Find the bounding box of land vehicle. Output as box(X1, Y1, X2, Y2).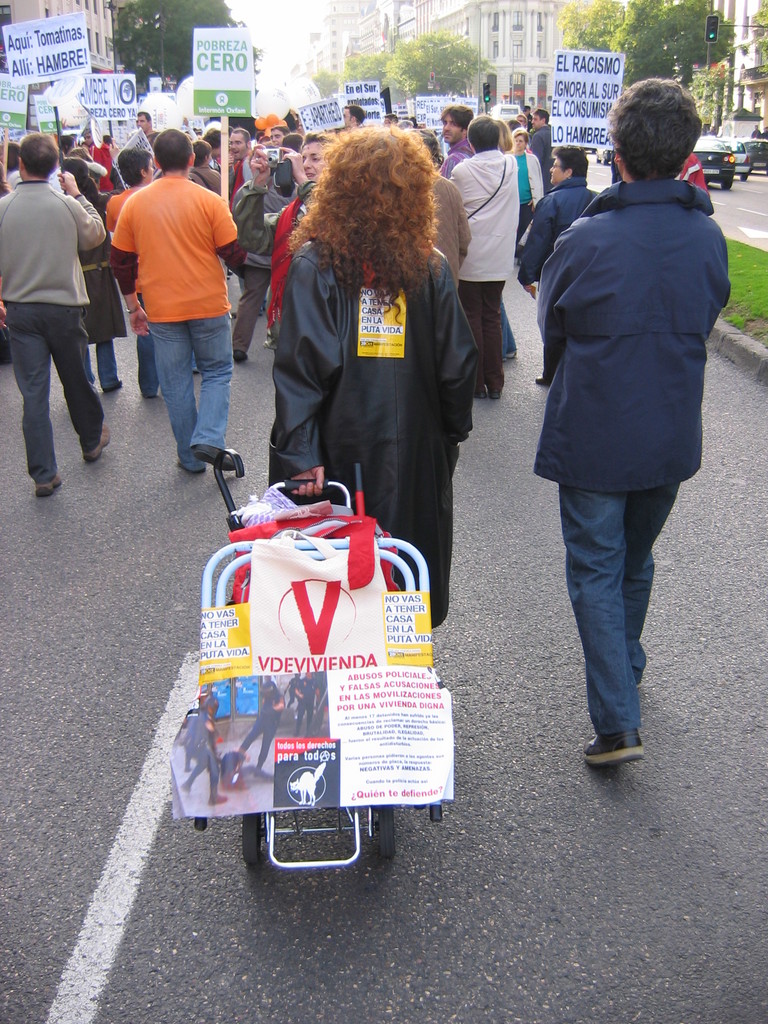
box(490, 106, 524, 119).
